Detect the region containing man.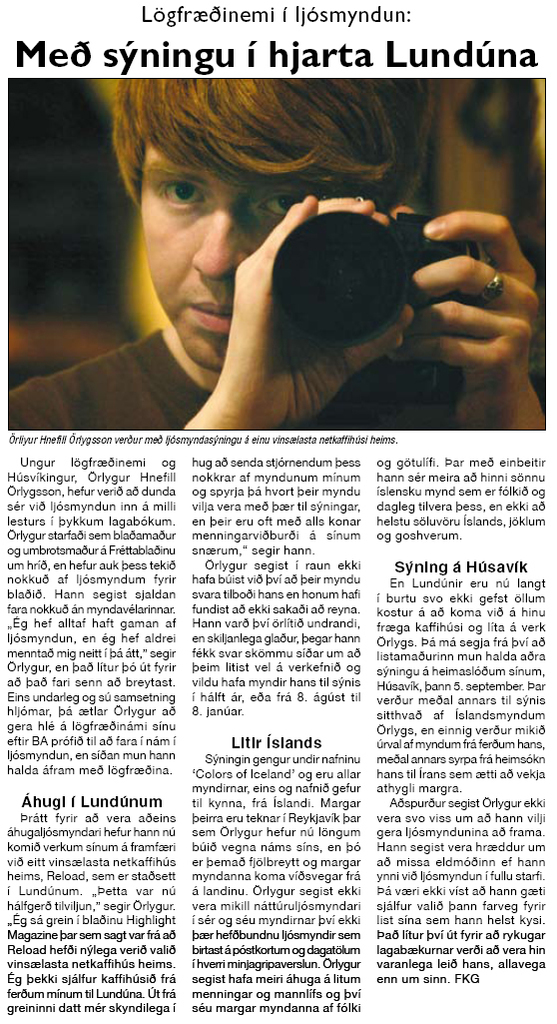
{"x1": 42, "y1": 88, "x2": 471, "y2": 421}.
